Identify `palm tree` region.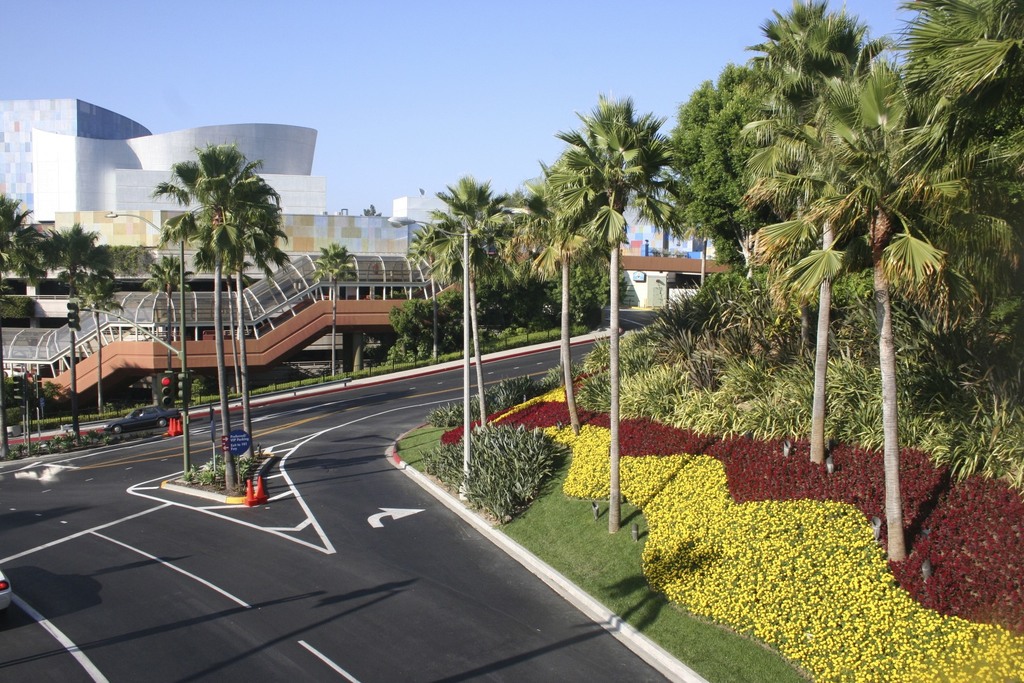
Region: [141,255,193,370].
